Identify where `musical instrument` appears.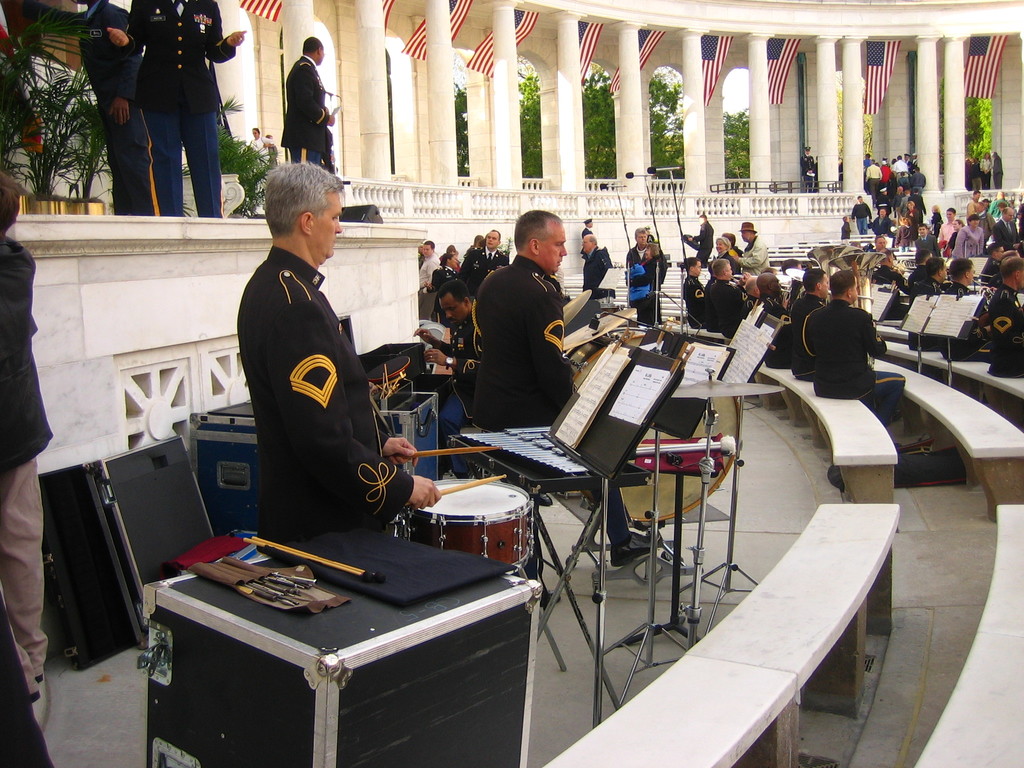
Appears at {"left": 397, "top": 474, "right": 543, "bottom": 585}.
